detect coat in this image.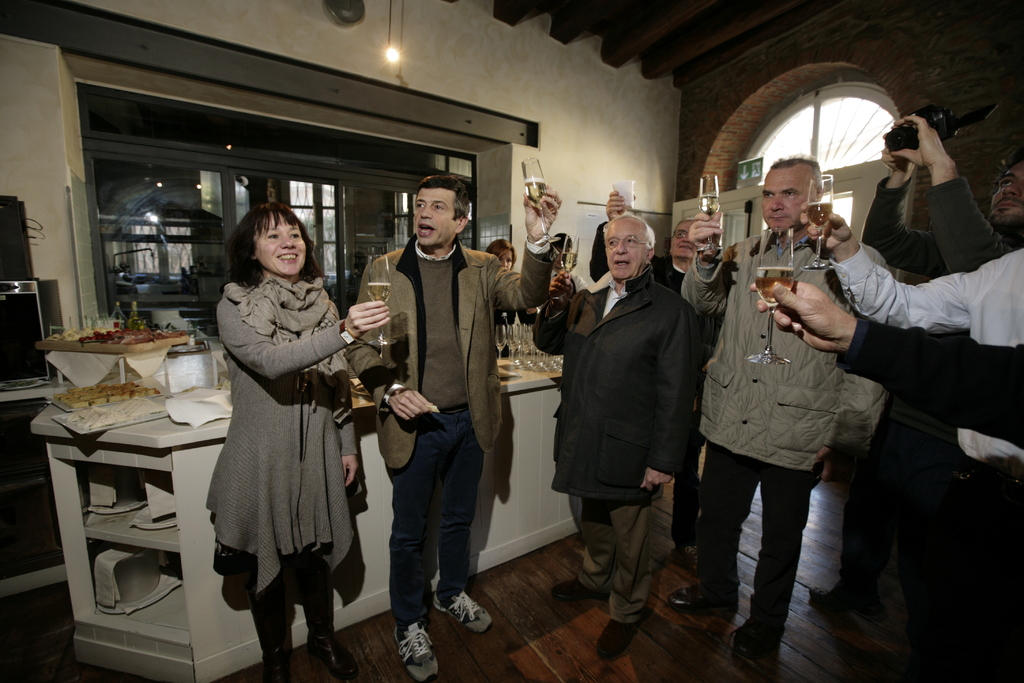
Detection: Rect(684, 219, 886, 482).
